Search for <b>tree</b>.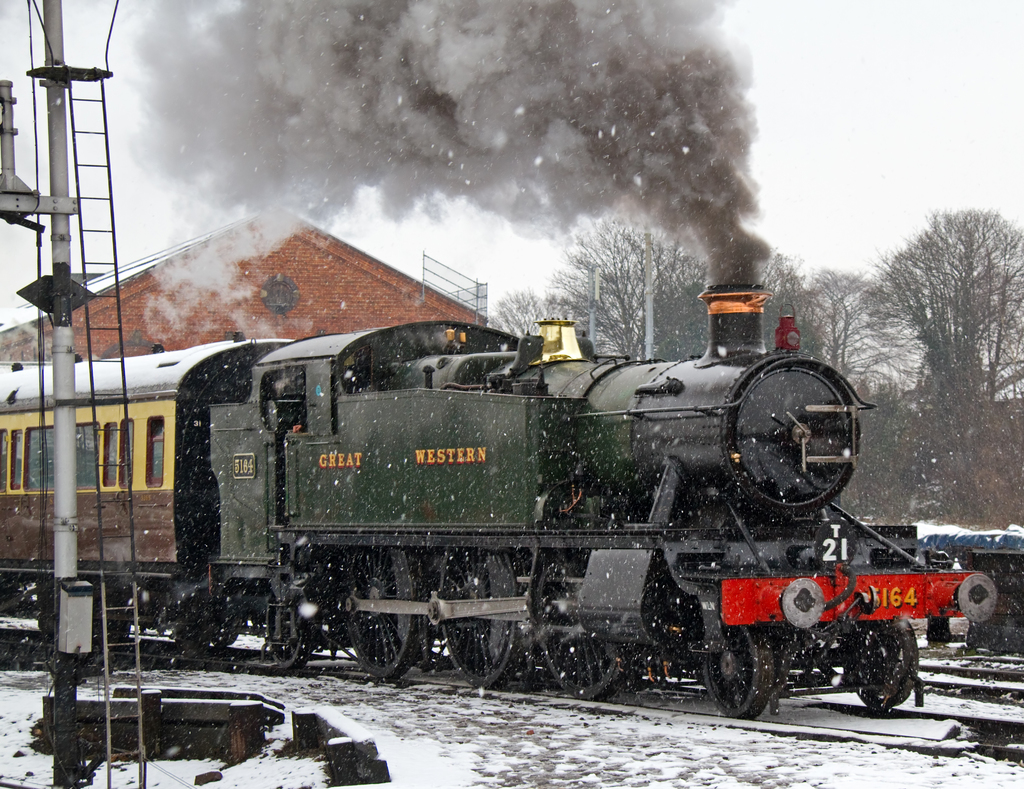
Found at {"left": 684, "top": 256, "right": 824, "bottom": 356}.
